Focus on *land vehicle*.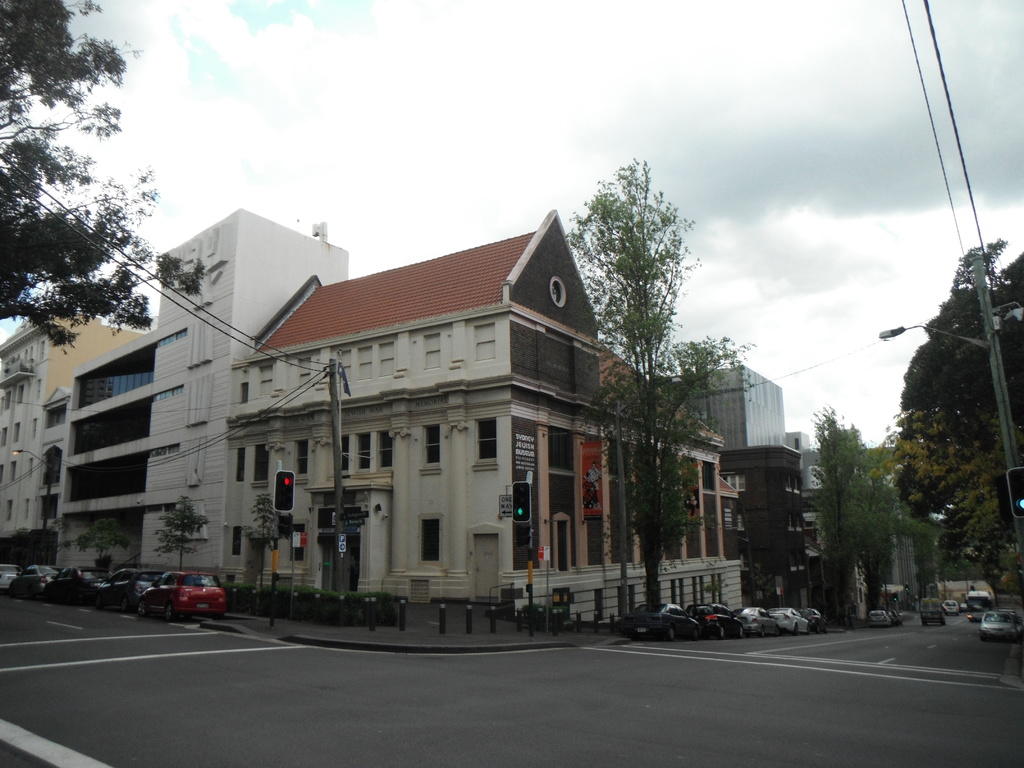
Focused at [x1=684, y1=600, x2=742, y2=636].
